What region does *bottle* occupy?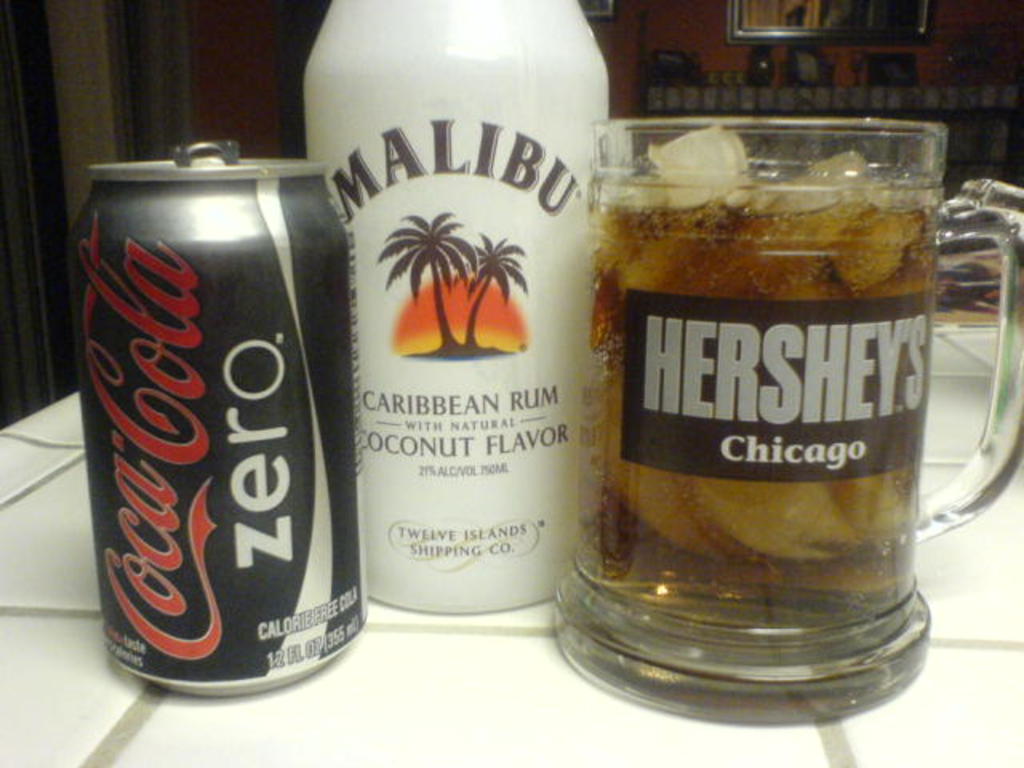
bbox=(302, 0, 606, 618).
